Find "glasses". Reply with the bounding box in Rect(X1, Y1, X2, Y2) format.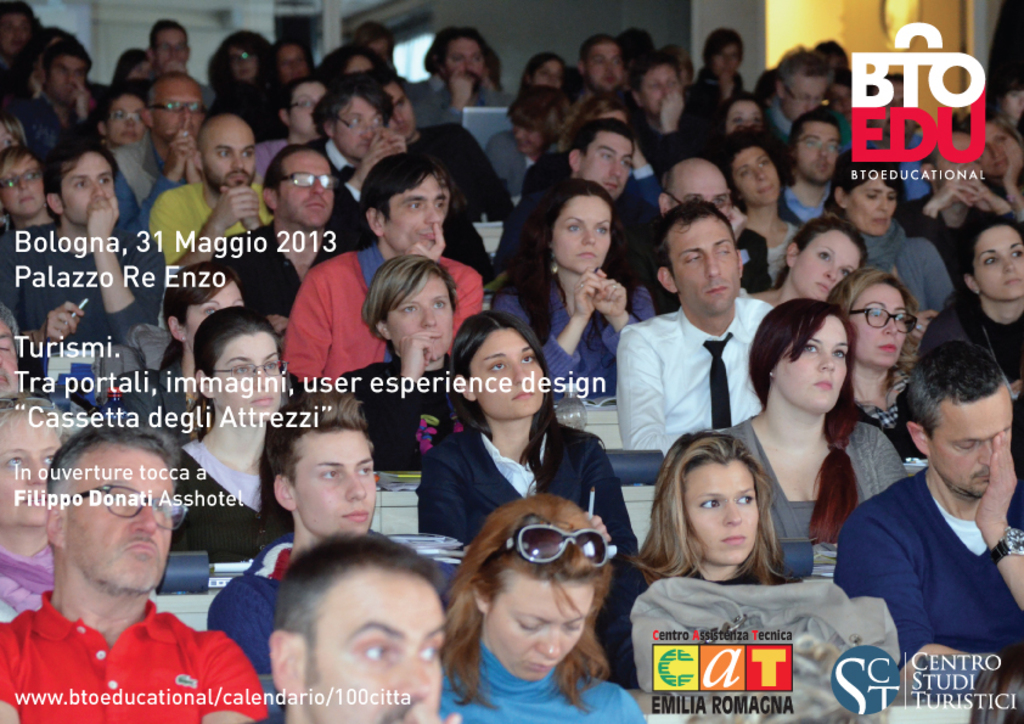
Rect(154, 34, 193, 58).
